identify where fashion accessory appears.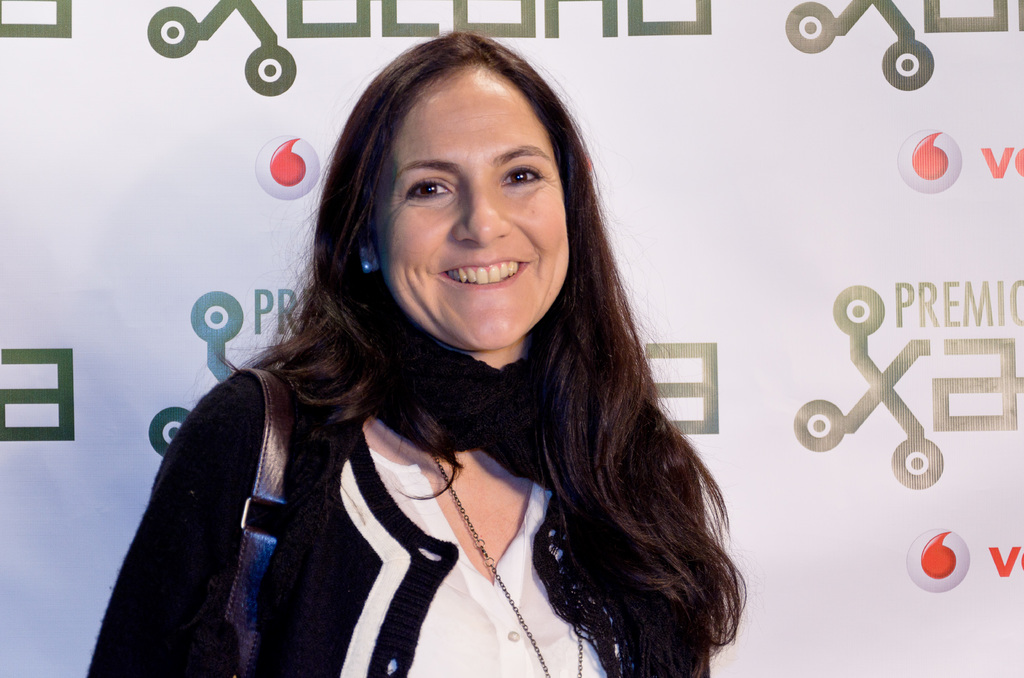
Appears at 362,239,378,278.
